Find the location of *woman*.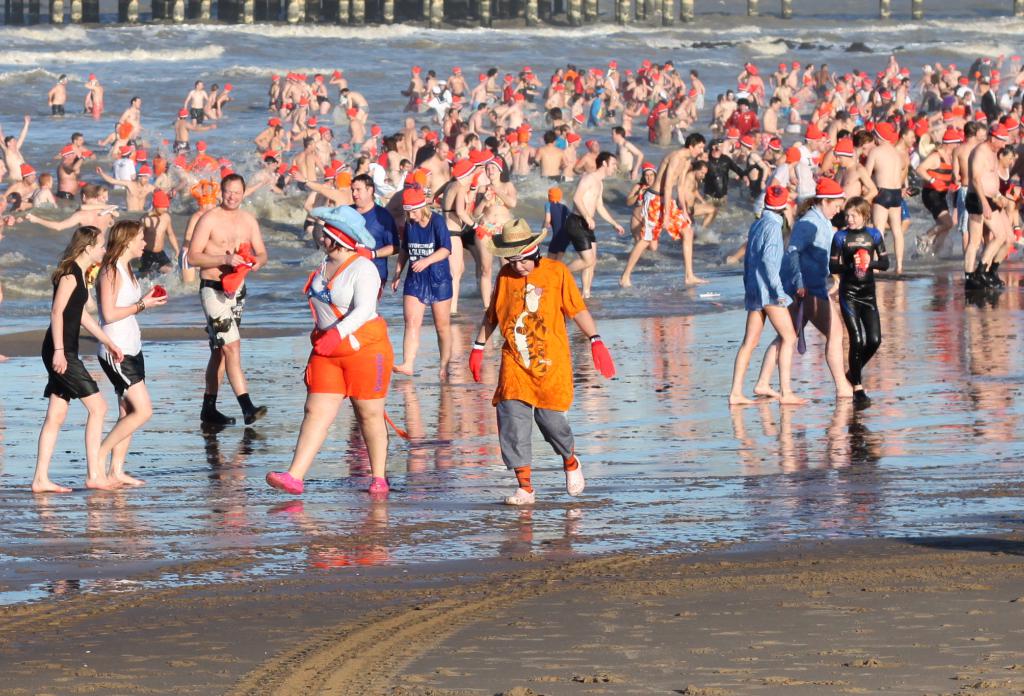
Location: detection(95, 214, 166, 487).
